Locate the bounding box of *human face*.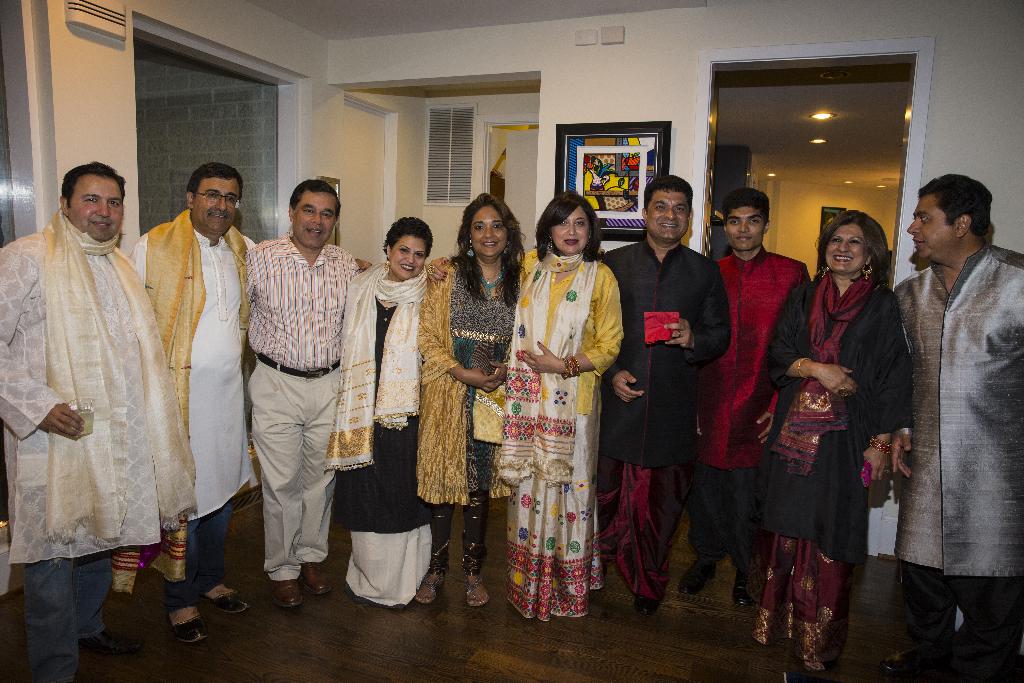
Bounding box: locate(726, 208, 769, 253).
